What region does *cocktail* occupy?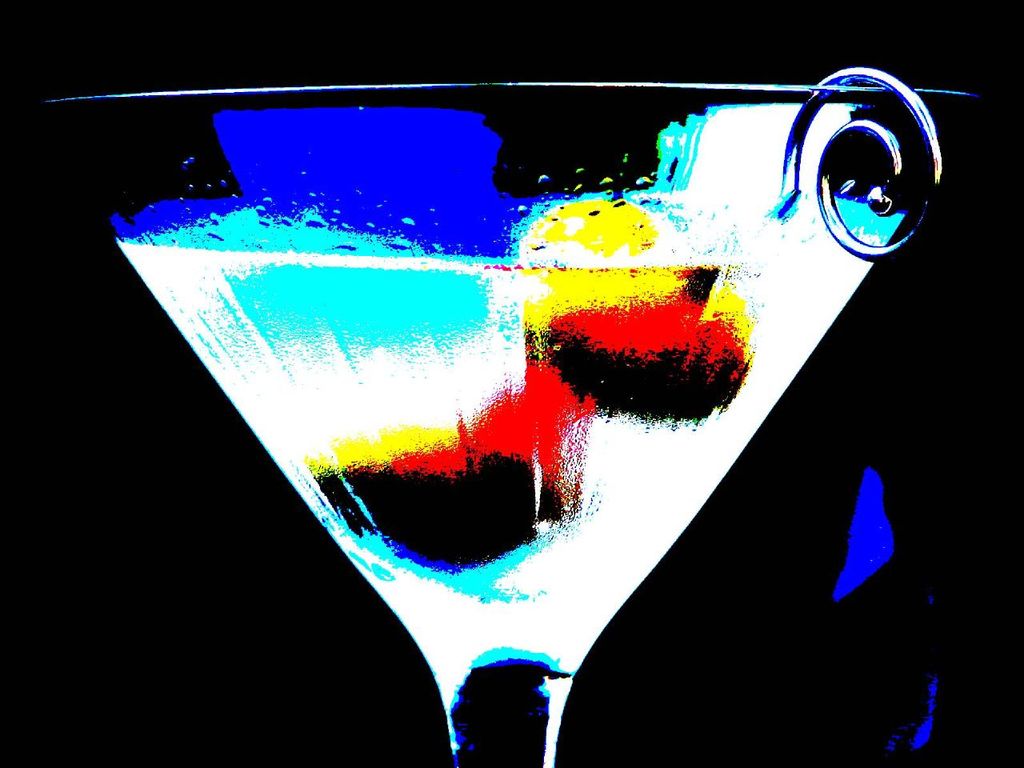
47:68:963:767.
